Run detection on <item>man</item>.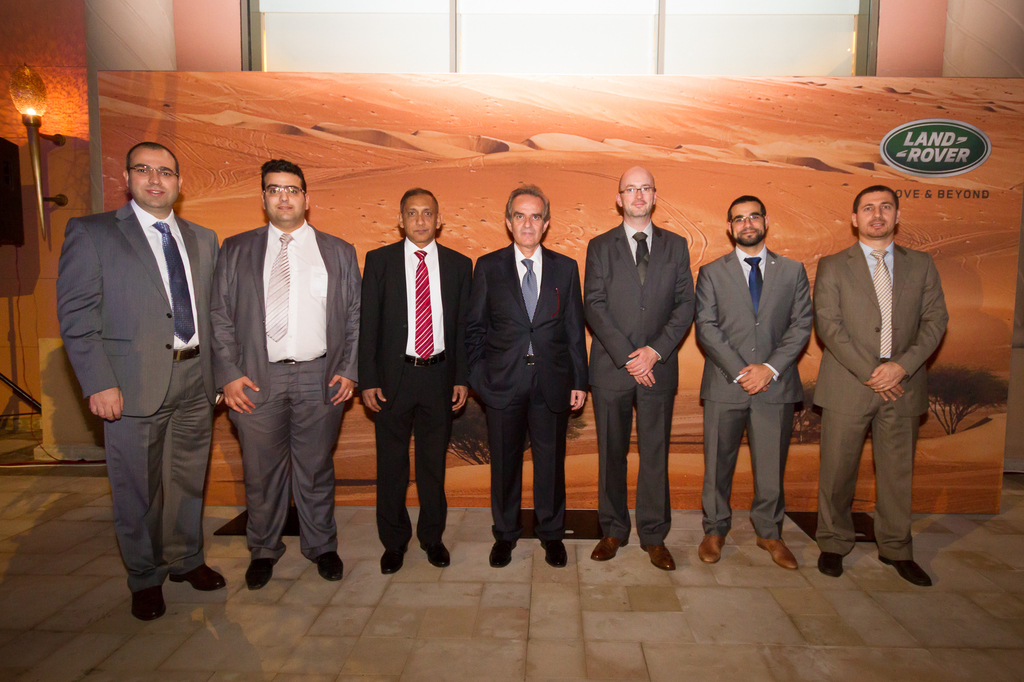
Result: box(200, 165, 356, 601).
